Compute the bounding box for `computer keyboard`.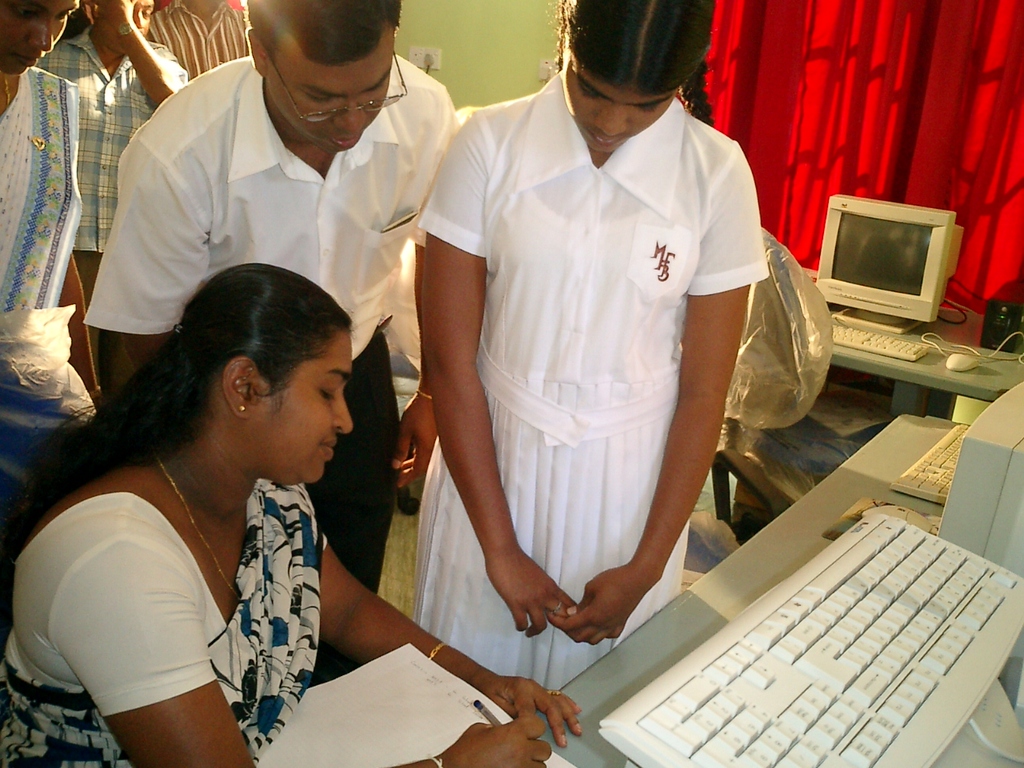
Rect(830, 321, 934, 359).
